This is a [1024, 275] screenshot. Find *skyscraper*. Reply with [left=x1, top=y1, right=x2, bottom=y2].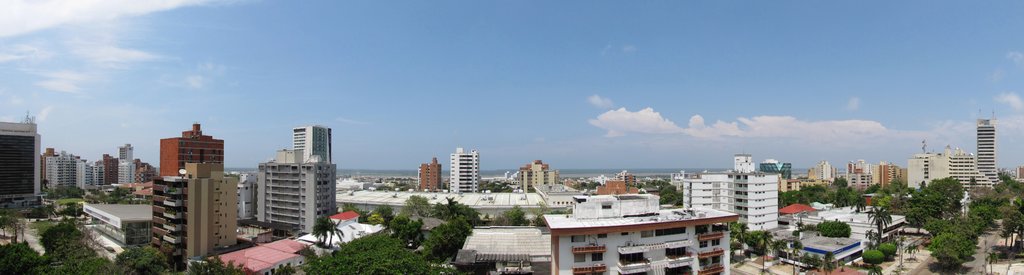
[left=976, top=107, right=1000, bottom=175].
